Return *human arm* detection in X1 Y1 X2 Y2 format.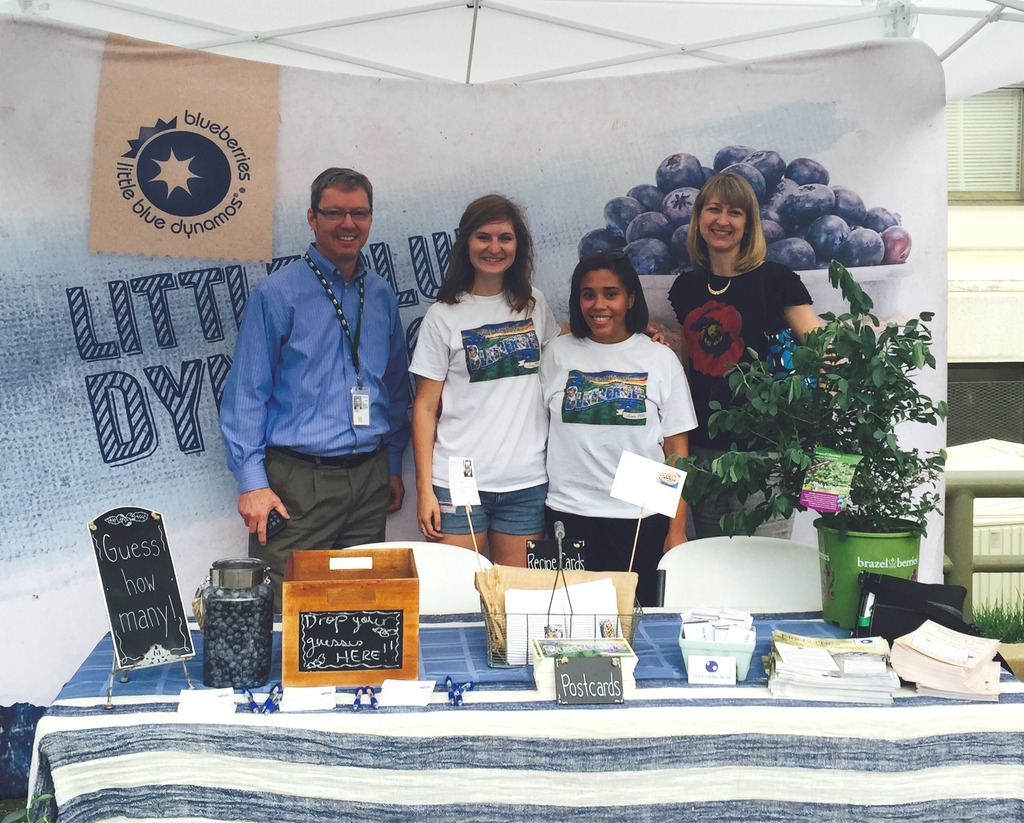
410 310 446 535.
